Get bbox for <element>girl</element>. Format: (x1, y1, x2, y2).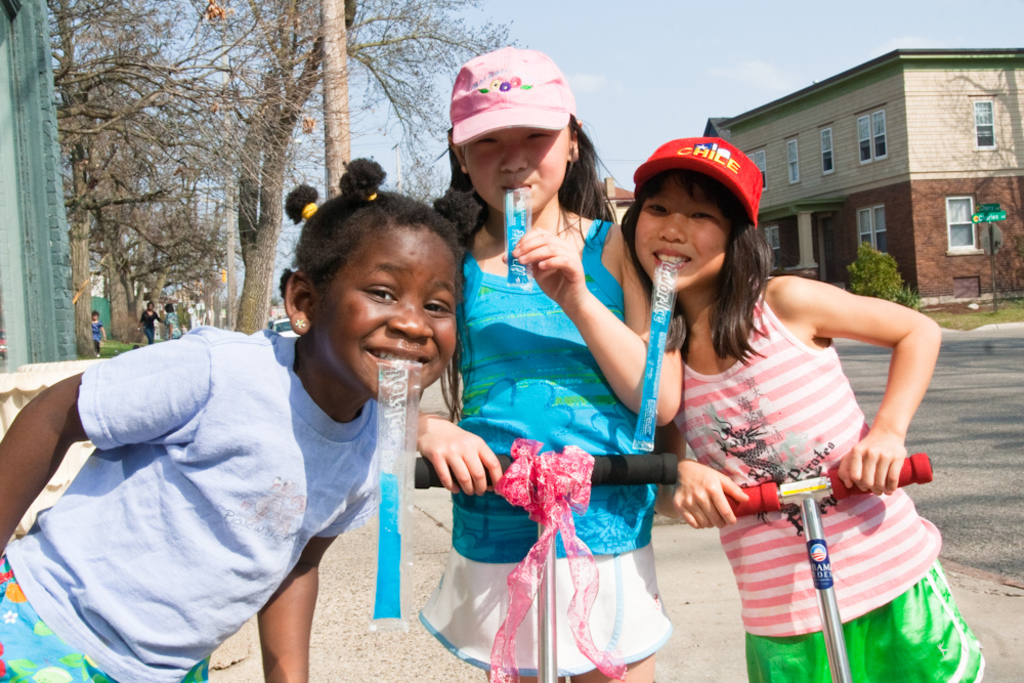
(617, 135, 988, 682).
